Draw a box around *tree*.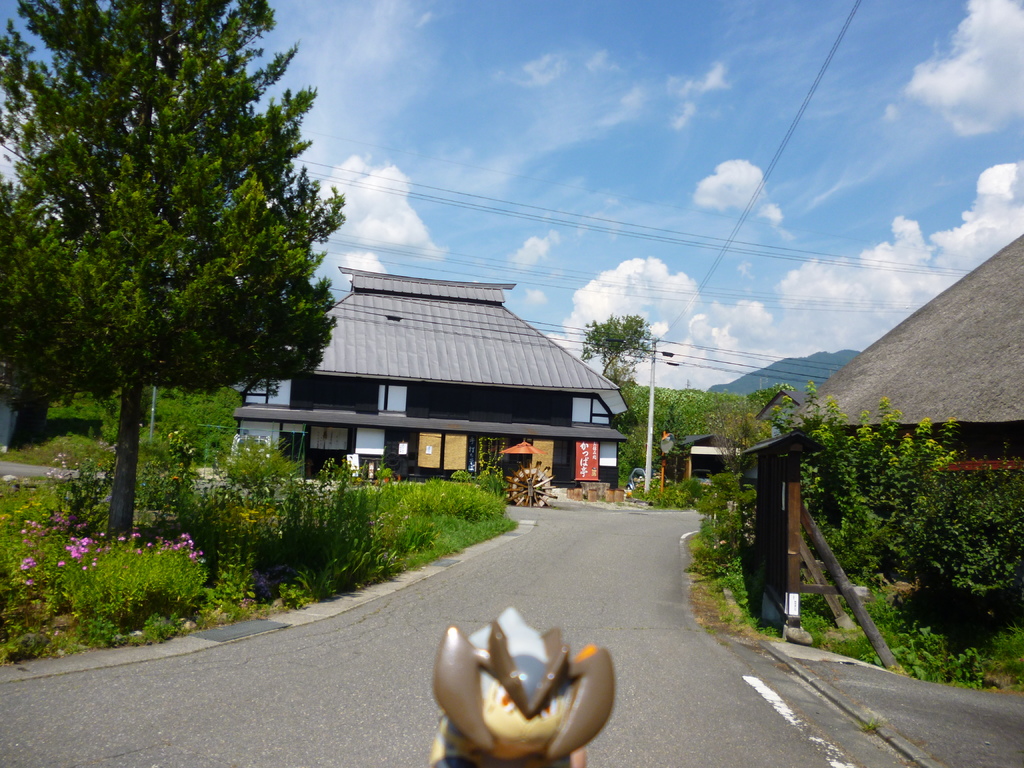
(x1=29, y1=44, x2=339, y2=497).
